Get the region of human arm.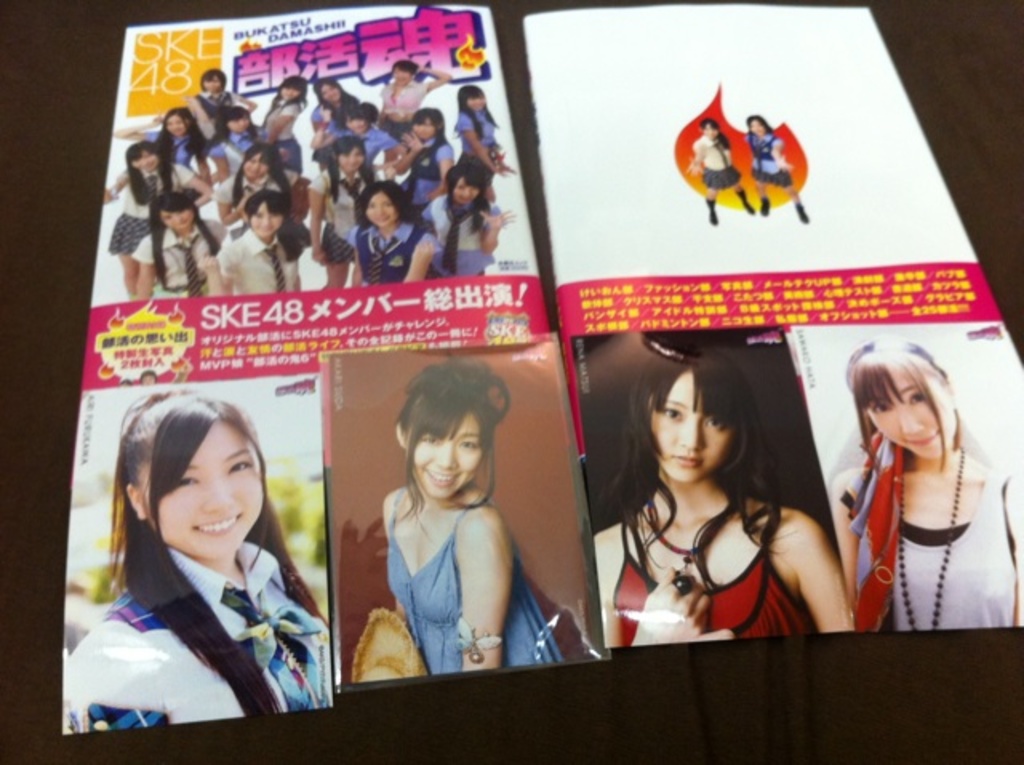
(x1=770, y1=139, x2=790, y2=168).
